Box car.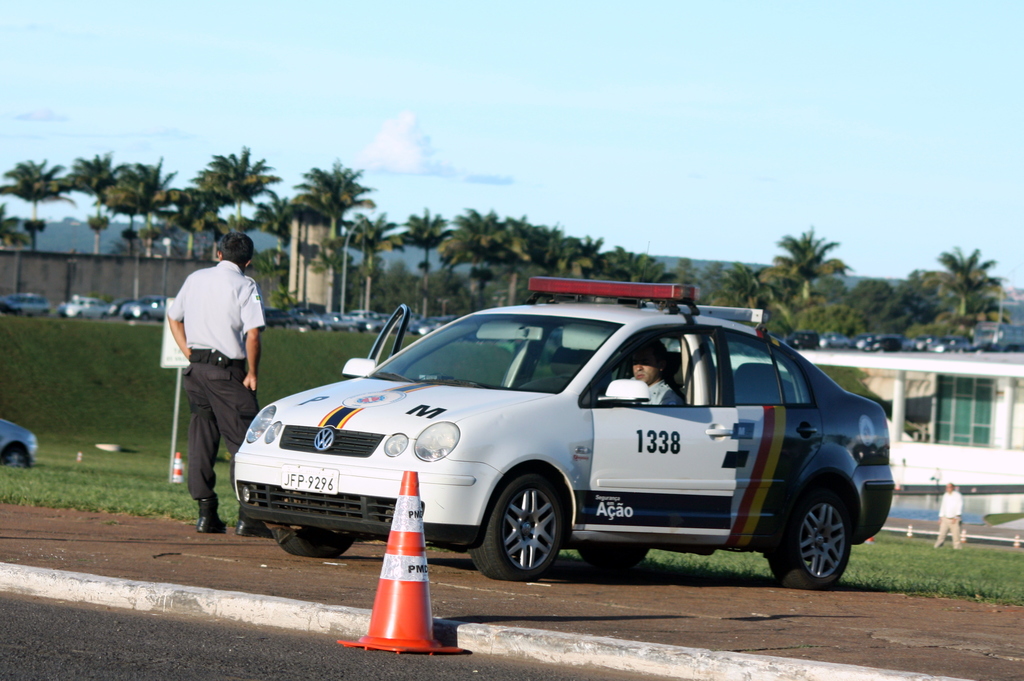
l=0, t=413, r=39, b=468.
